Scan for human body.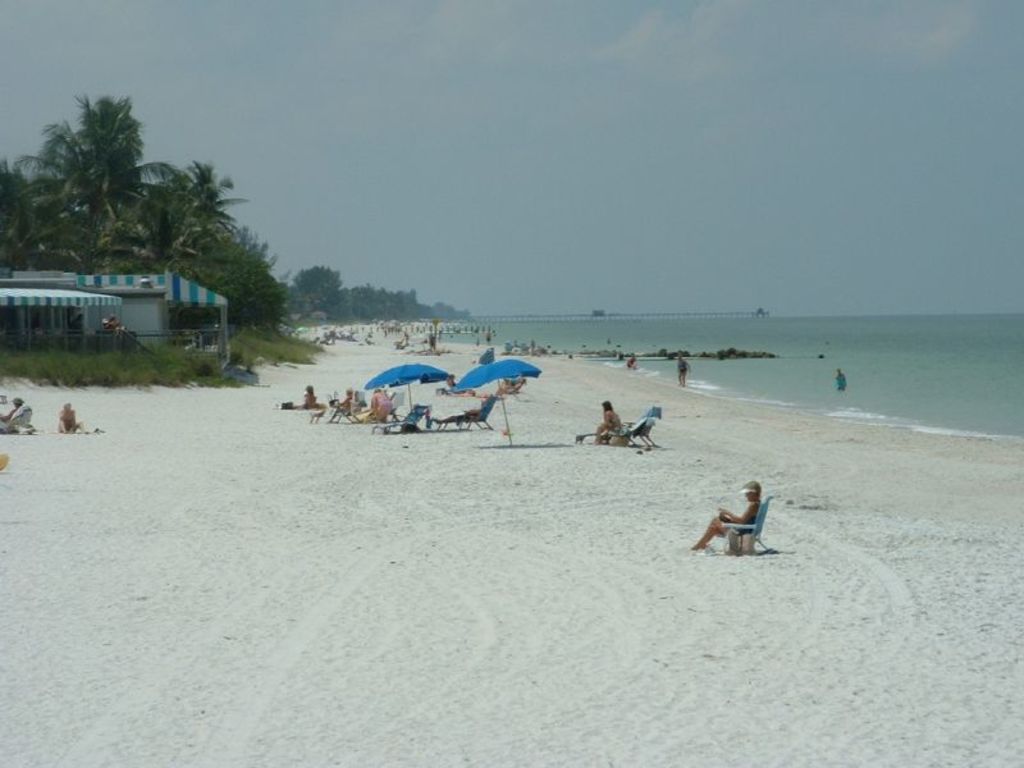
Scan result: (left=628, top=355, right=637, bottom=369).
